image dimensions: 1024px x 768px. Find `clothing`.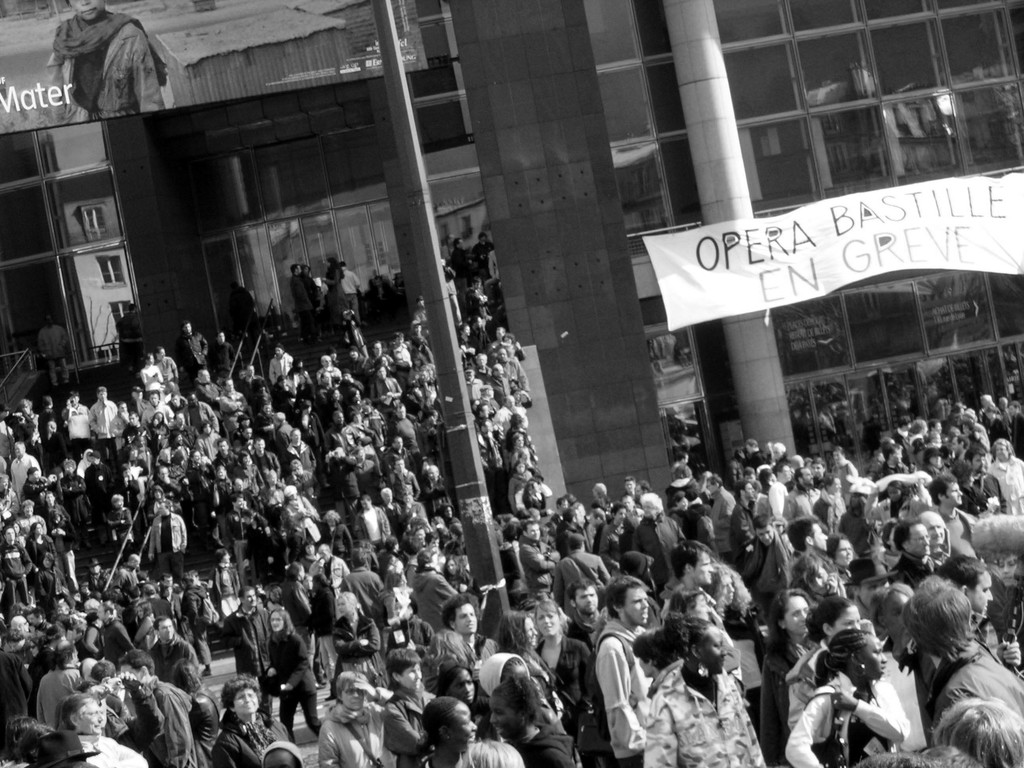
Rect(44, 8, 169, 113).
